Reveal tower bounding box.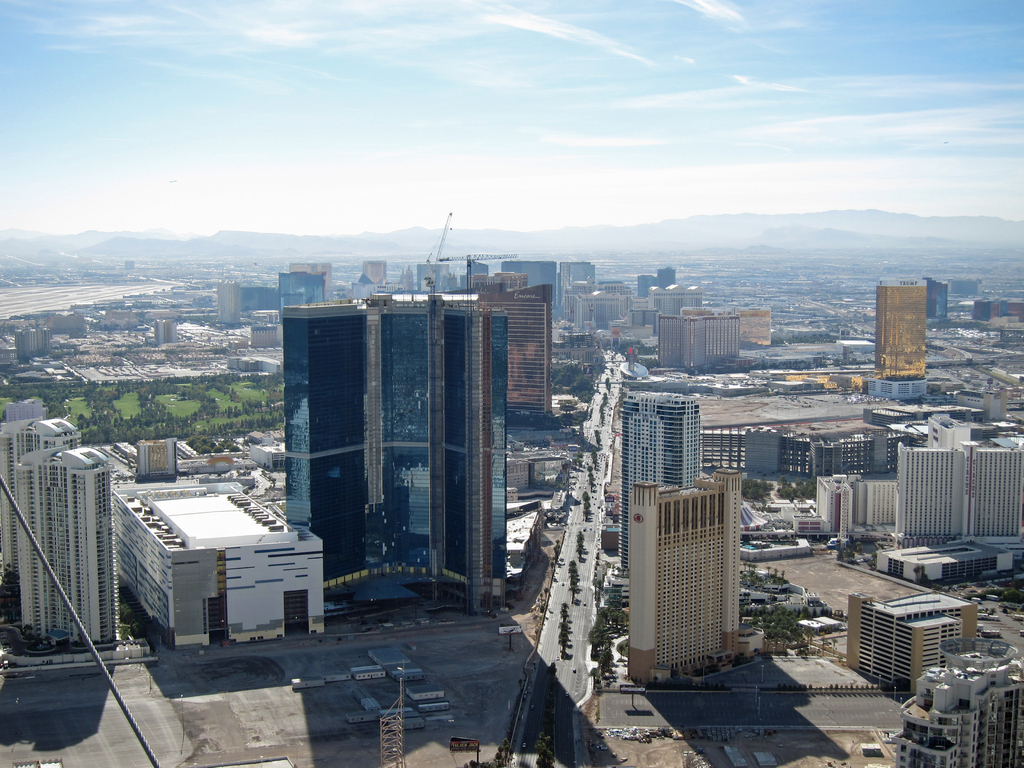
Revealed: locate(554, 260, 596, 327).
